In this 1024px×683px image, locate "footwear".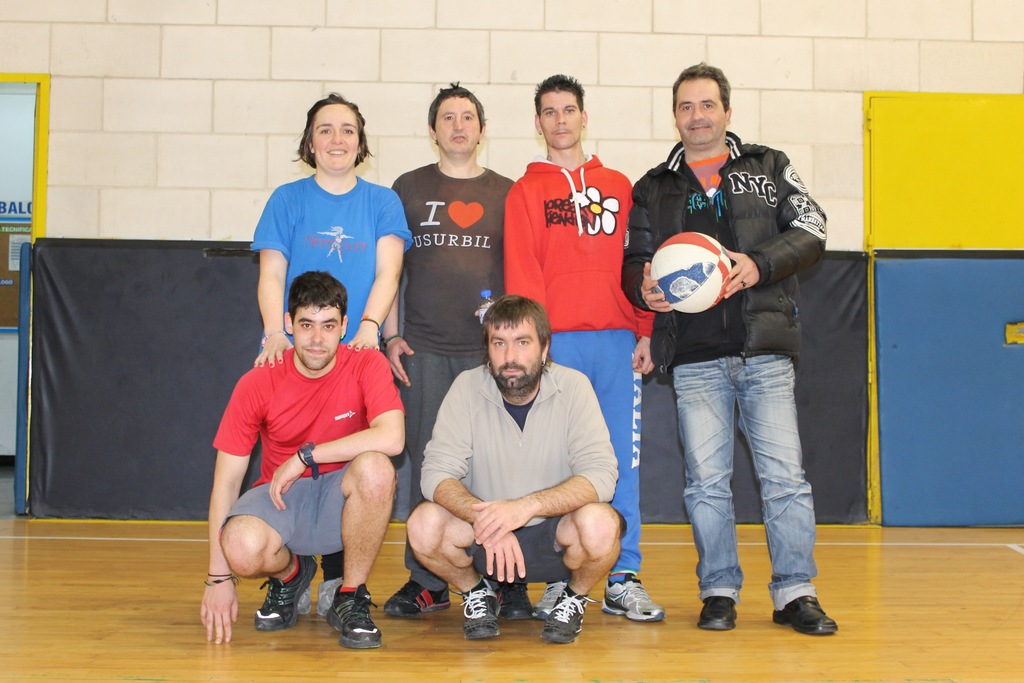
Bounding box: bbox=[385, 578, 452, 620].
